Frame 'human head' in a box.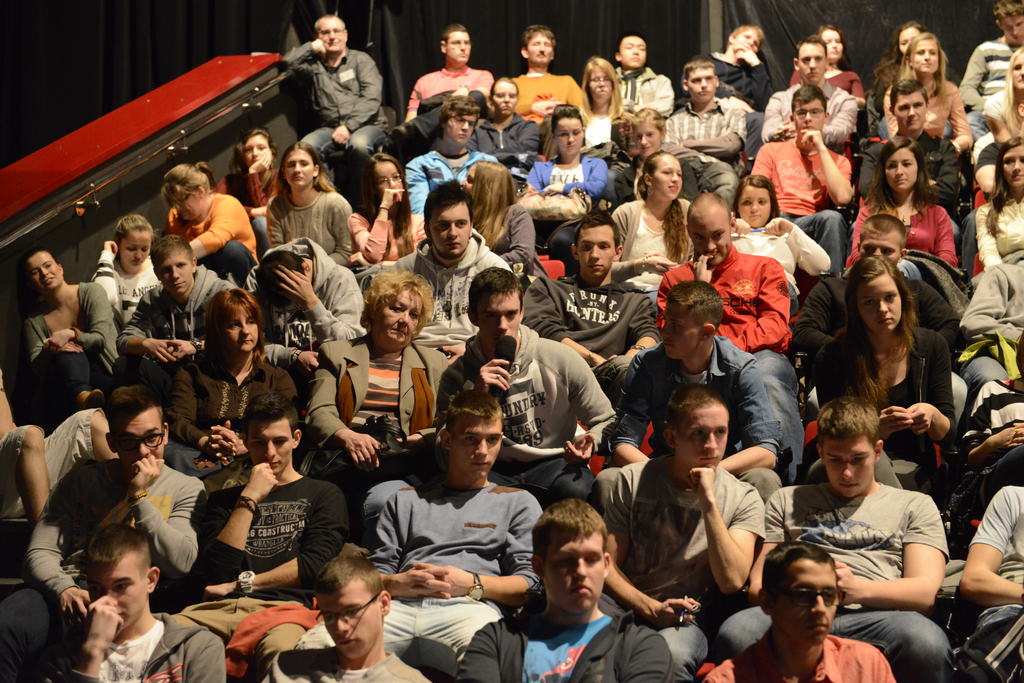
bbox=(818, 390, 889, 500).
